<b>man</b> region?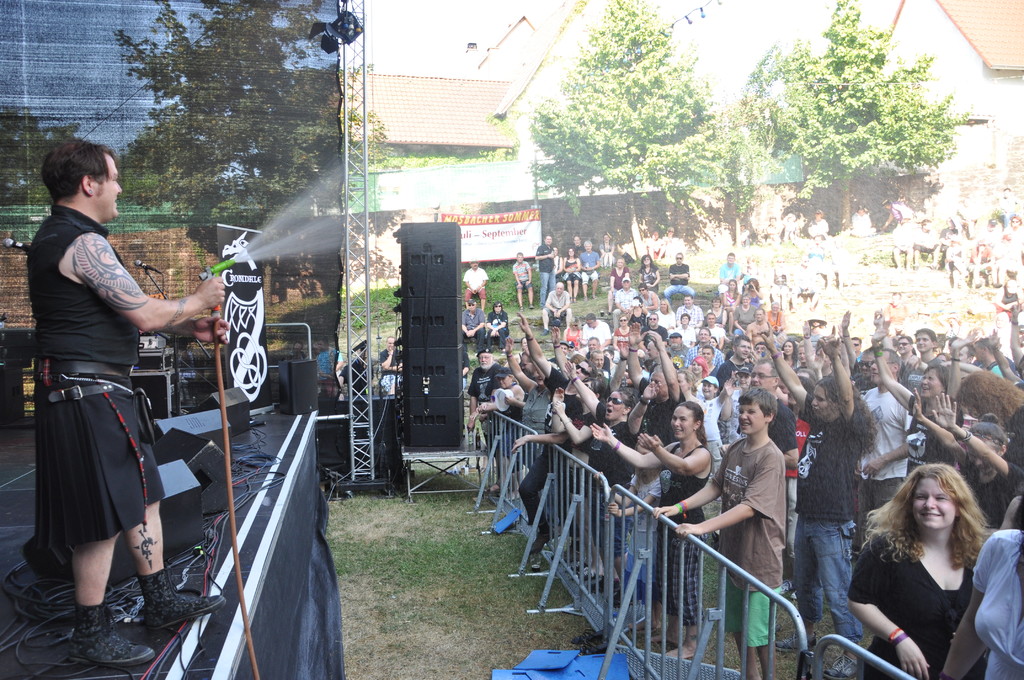
(x1=466, y1=348, x2=504, y2=432)
